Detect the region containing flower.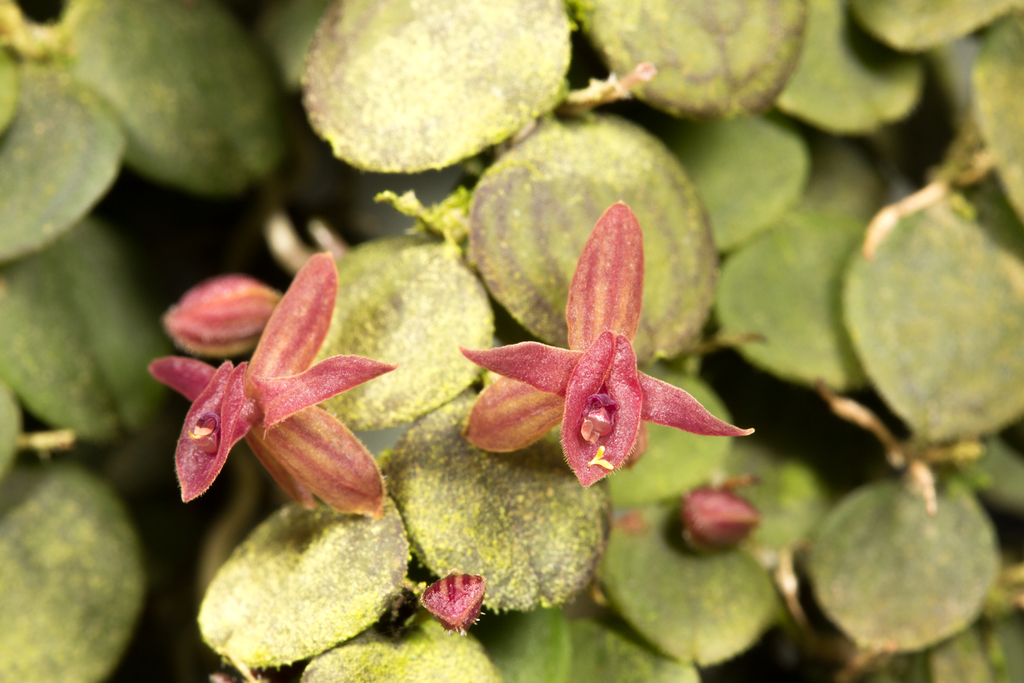
{"left": 145, "top": 252, "right": 394, "bottom": 518}.
